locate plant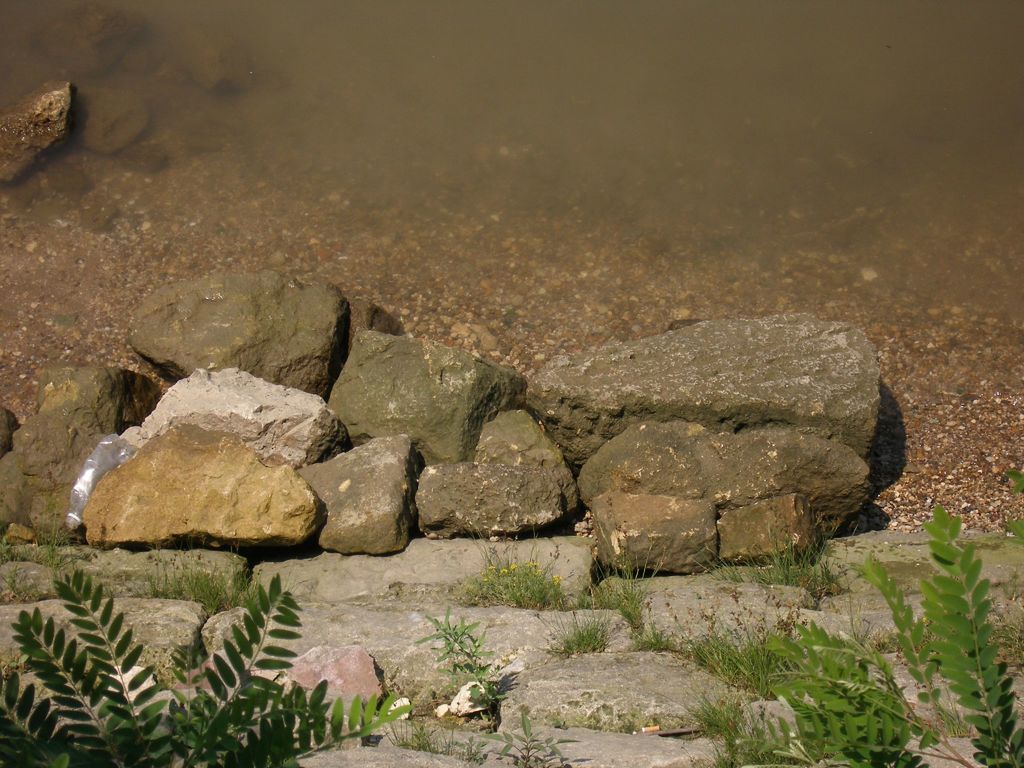
[849,492,1023,767]
